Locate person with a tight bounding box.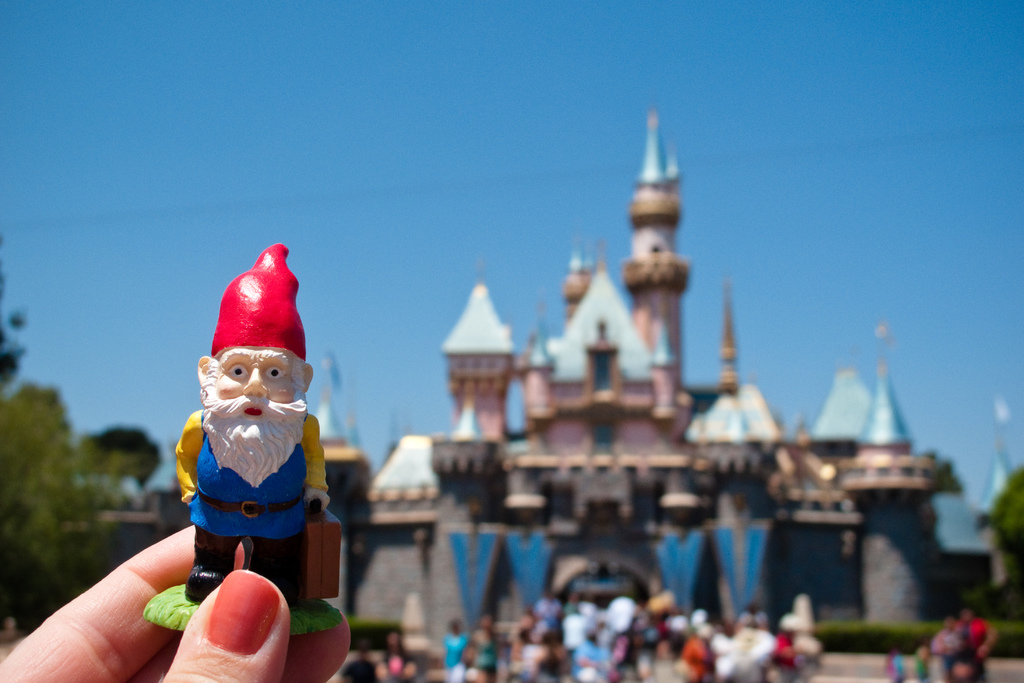
detection(170, 208, 342, 636).
